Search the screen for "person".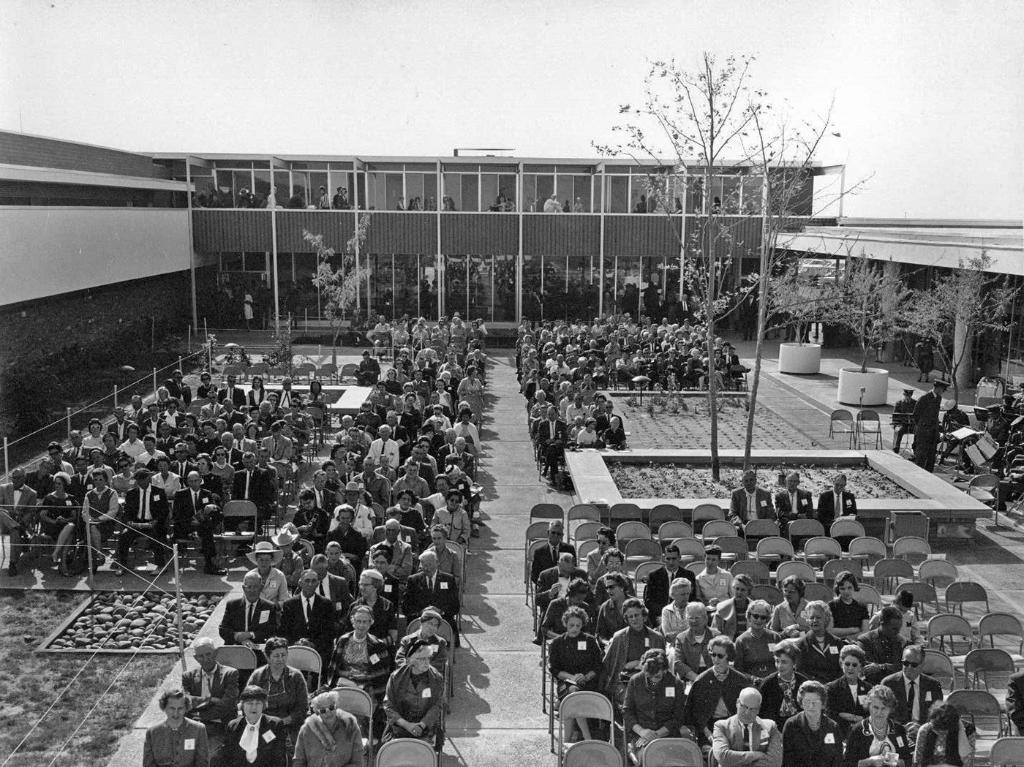
Found at pyautogui.locateOnScreen(426, 484, 473, 539).
